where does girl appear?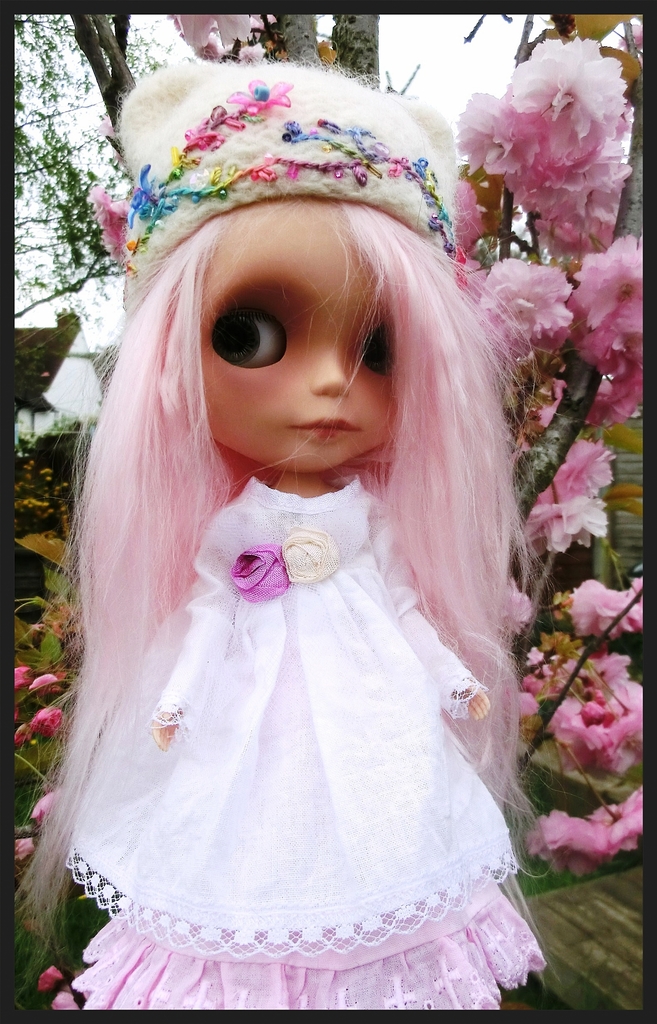
Appears at [left=11, top=51, right=564, bottom=1012].
